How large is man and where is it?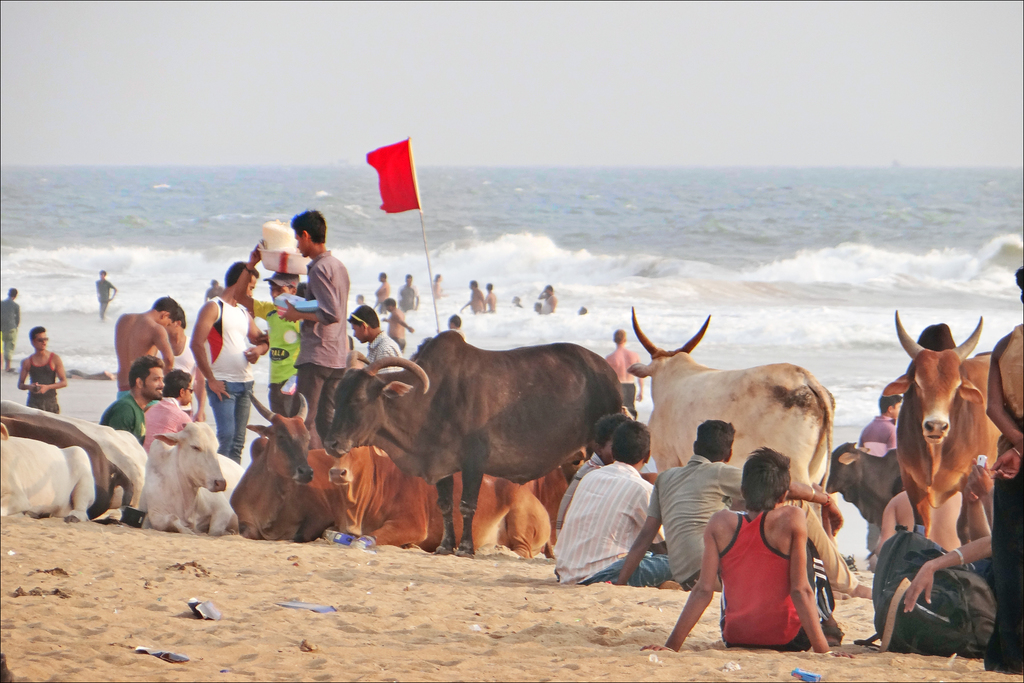
Bounding box: [x1=372, y1=270, x2=396, y2=317].
